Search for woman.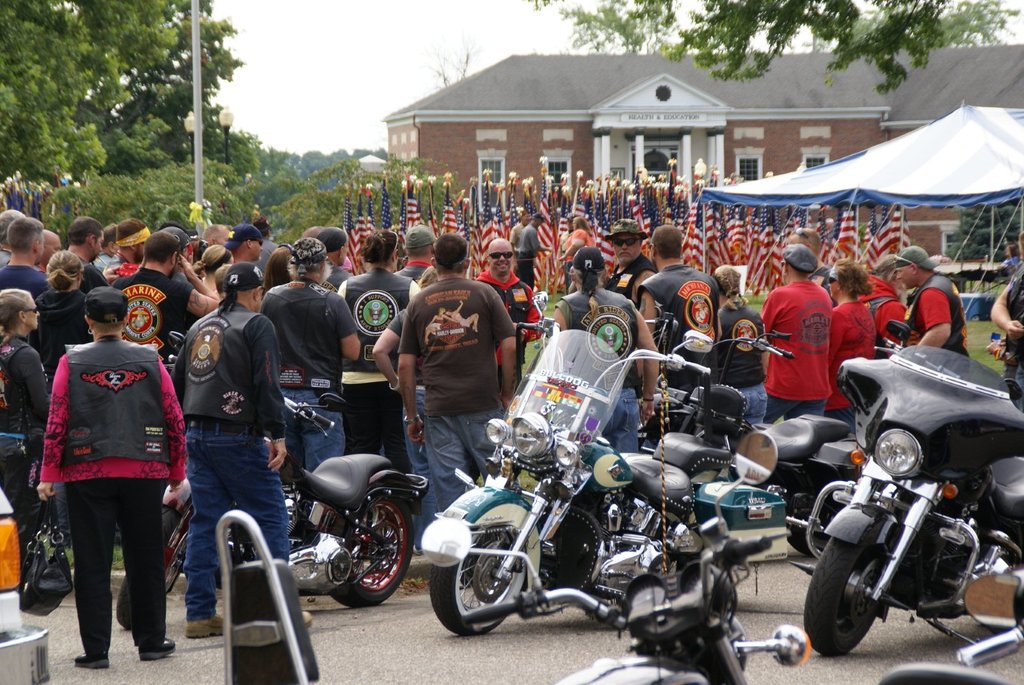
Found at [left=558, top=212, right=595, bottom=292].
